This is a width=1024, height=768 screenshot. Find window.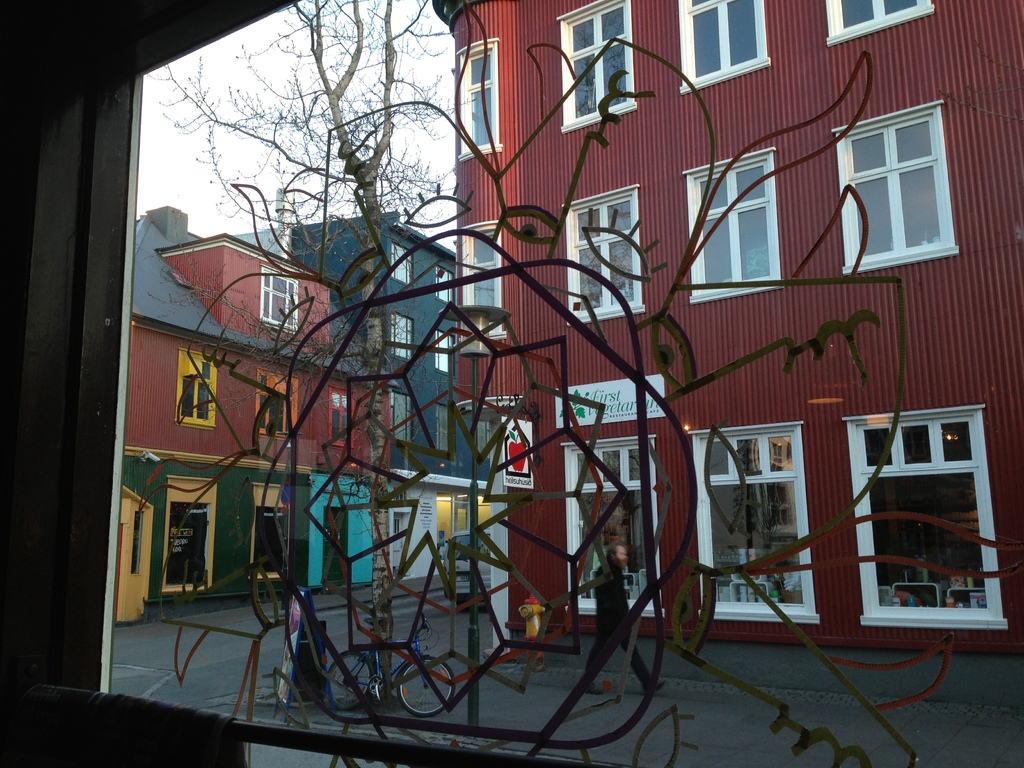
Bounding box: left=464, top=230, right=499, bottom=326.
